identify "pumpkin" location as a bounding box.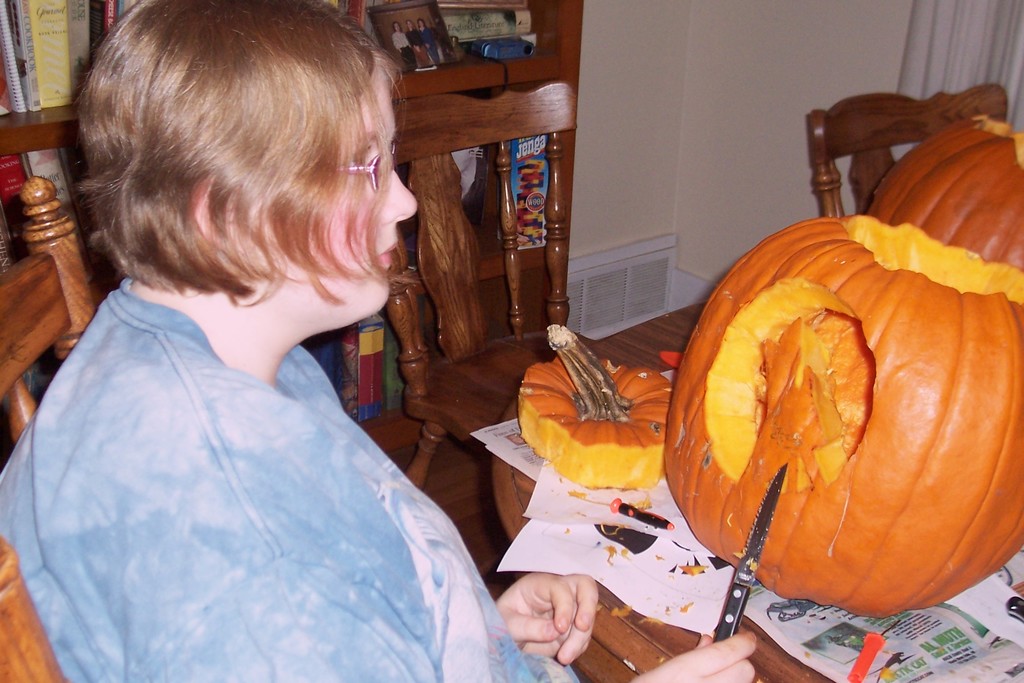
657,210,1023,619.
